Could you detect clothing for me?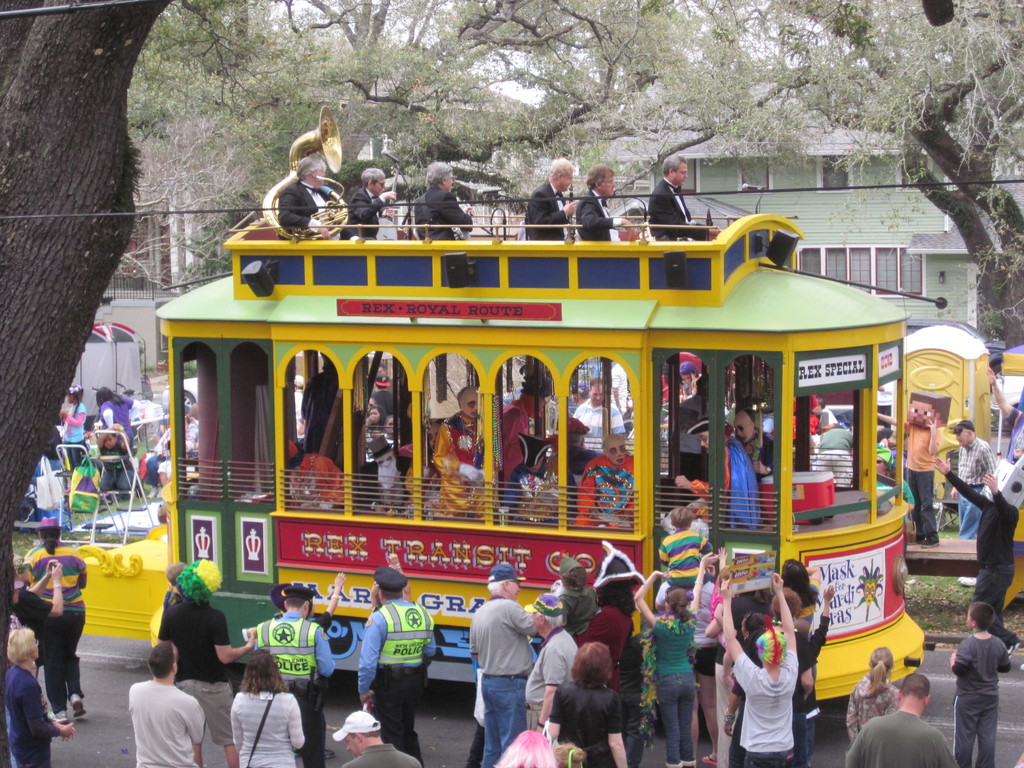
Detection result: <box>282,182,323,239</box>.
